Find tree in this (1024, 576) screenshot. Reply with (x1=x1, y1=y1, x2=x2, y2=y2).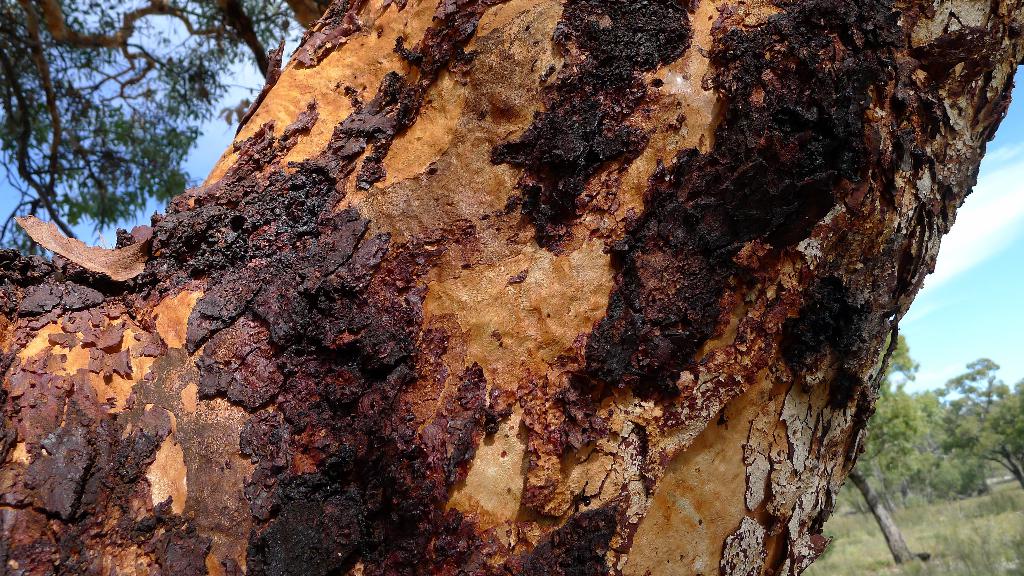
(x1=0, y1=0, x2=1023, y2=575).
